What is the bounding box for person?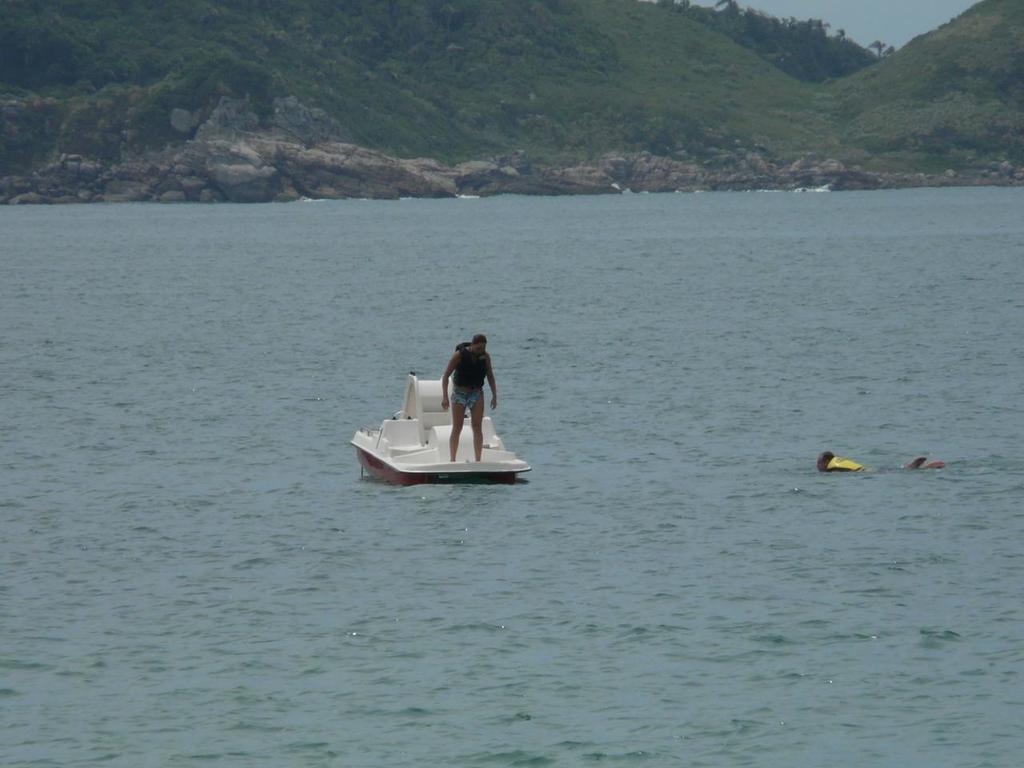
(left=437, top=330, right=502, bottom=474).
